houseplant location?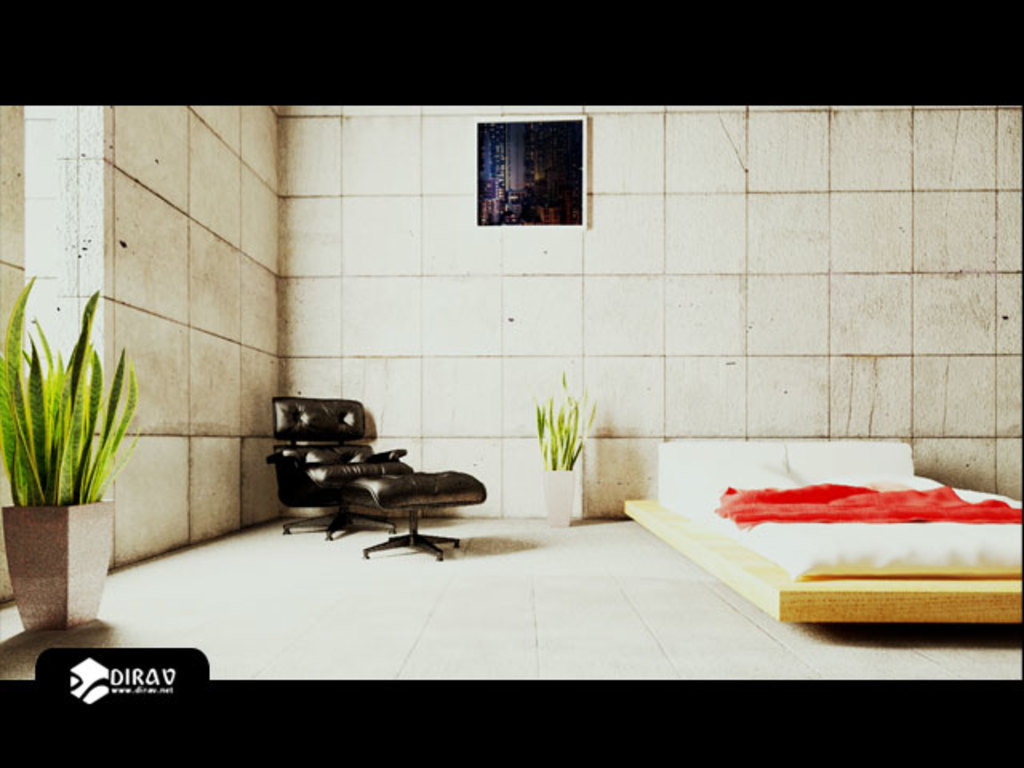
x1=530, y1=365, x2=598, y2=528
